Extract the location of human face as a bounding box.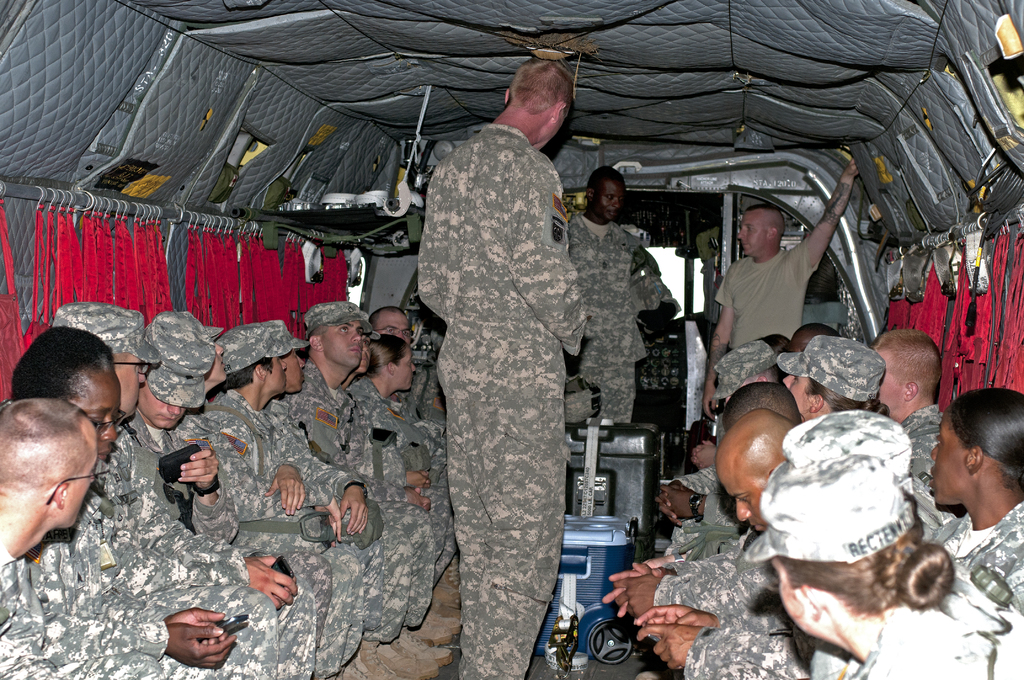
rect(780, 378, 808, 417).
